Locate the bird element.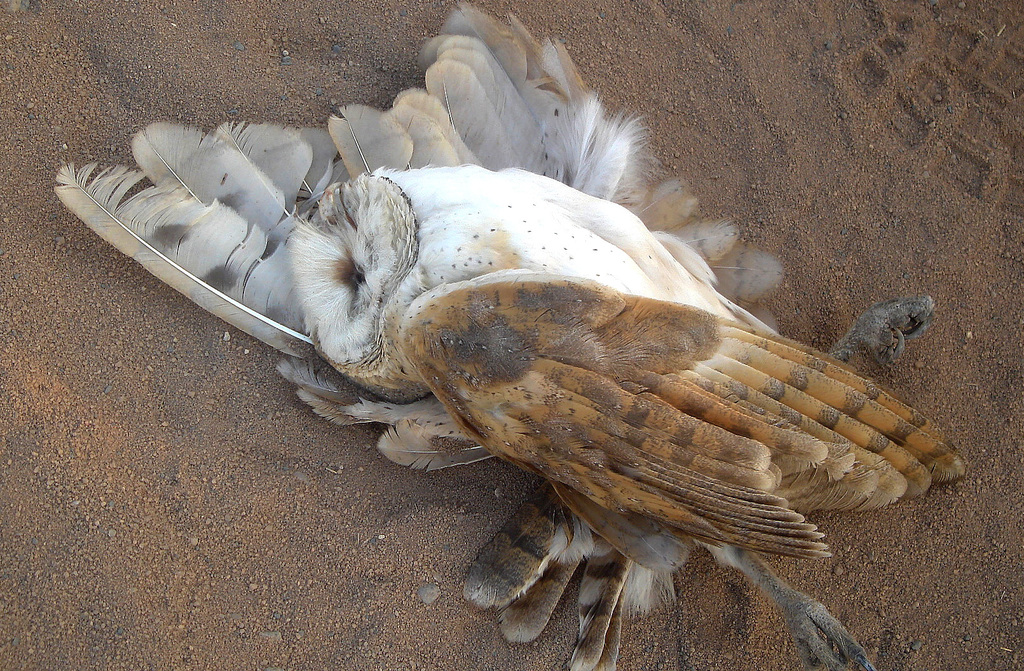
Element bbox: select_region(52, 0, 969, 670).
